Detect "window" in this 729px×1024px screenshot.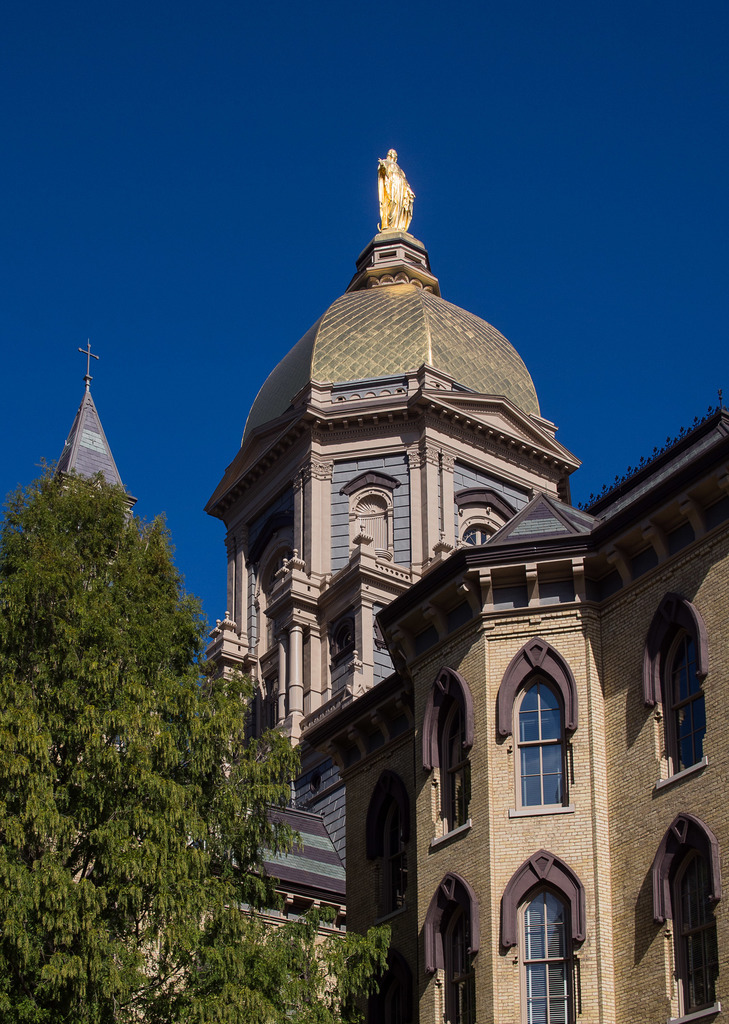
Detection: box(346, 483, 403, 559).
